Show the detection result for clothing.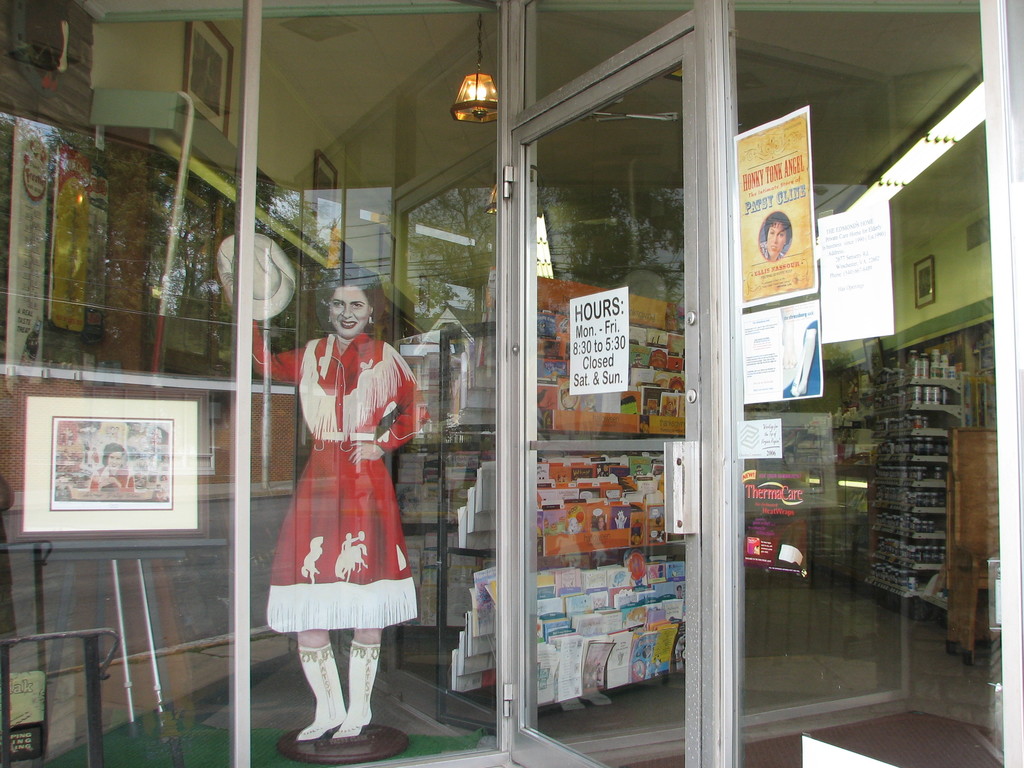
x1=262, y1=358, x2=426, y2=654.
